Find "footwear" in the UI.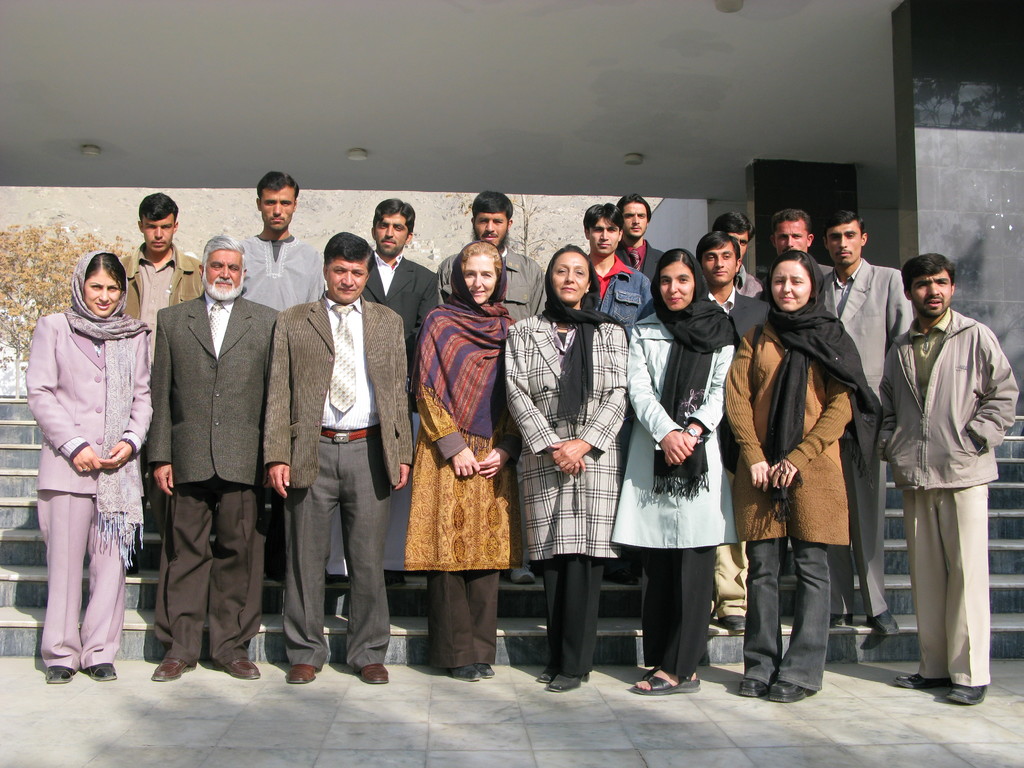
UI element at crop(635, 664, 697, 696).
